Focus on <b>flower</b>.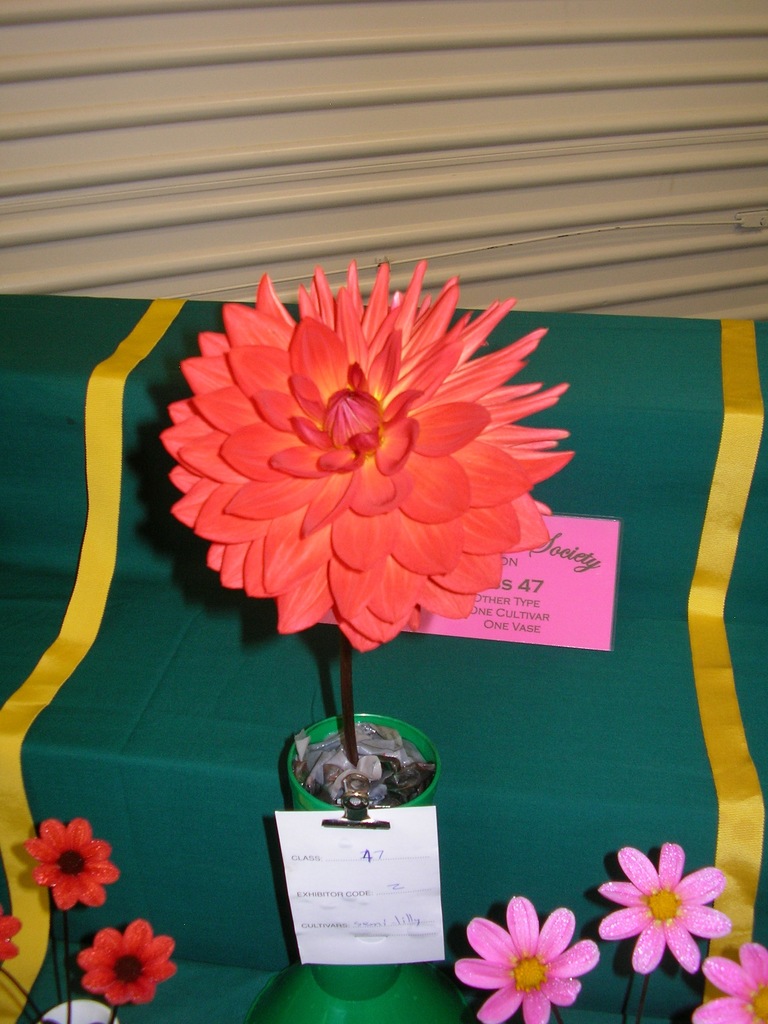
Focused at box(684, 935, 767, 1023).
